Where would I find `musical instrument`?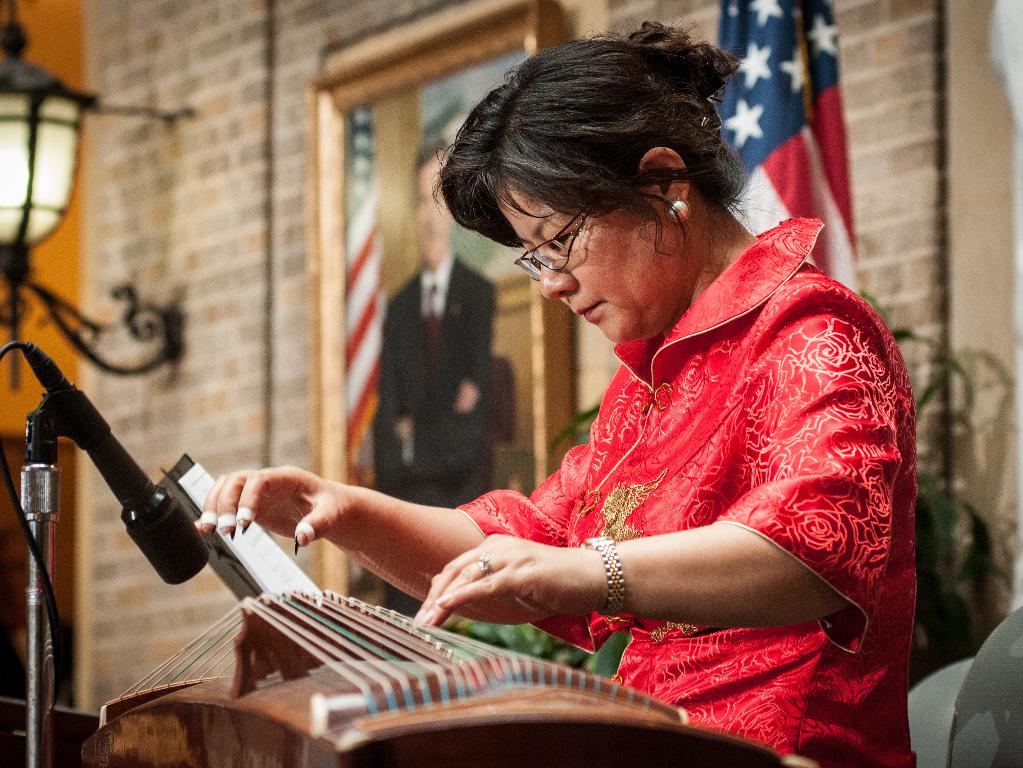
At {"x1": 70, "y1": 586, "x2": 790, "y2": 767}.
